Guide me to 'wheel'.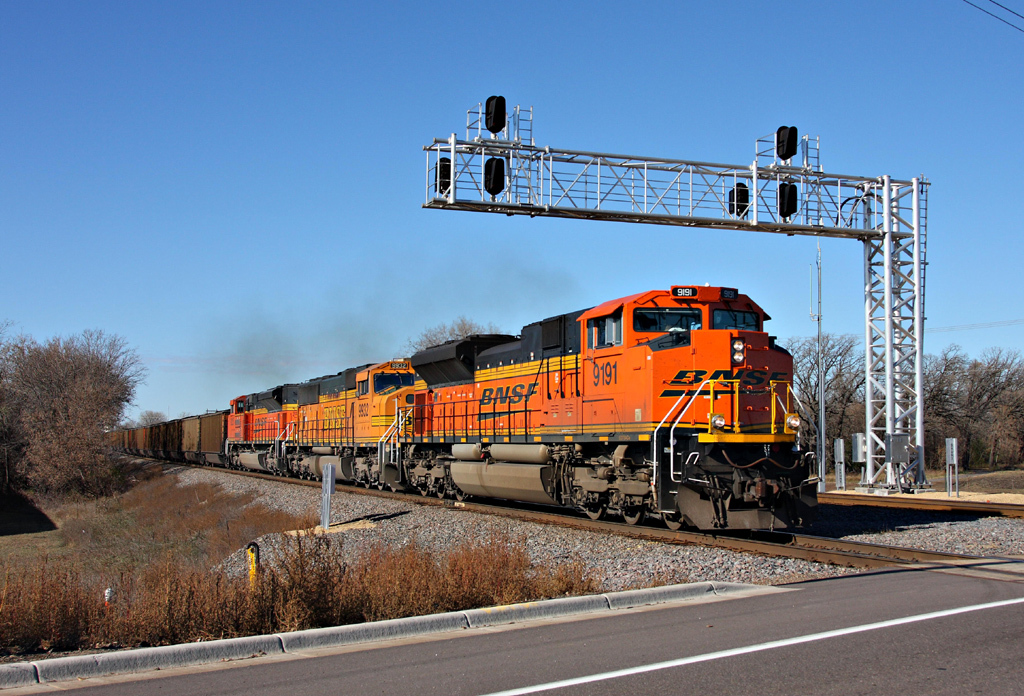
Guidance: {"x1": 376, "y1": 480, "x2": 384, "y2": 492}.
